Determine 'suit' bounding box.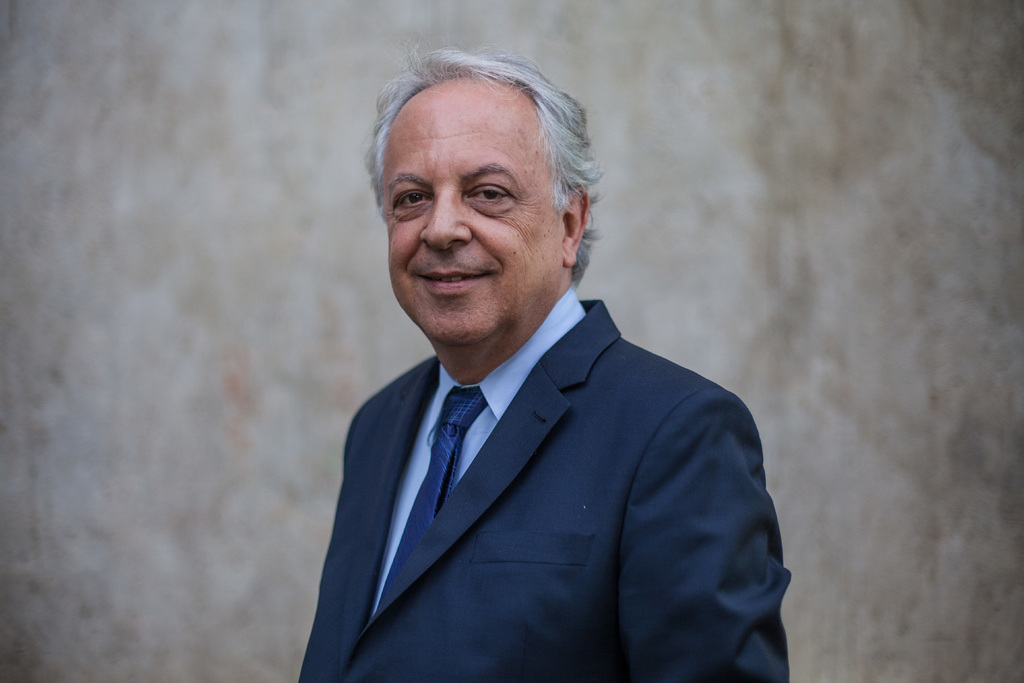
Determined: 294/285/794/682.
